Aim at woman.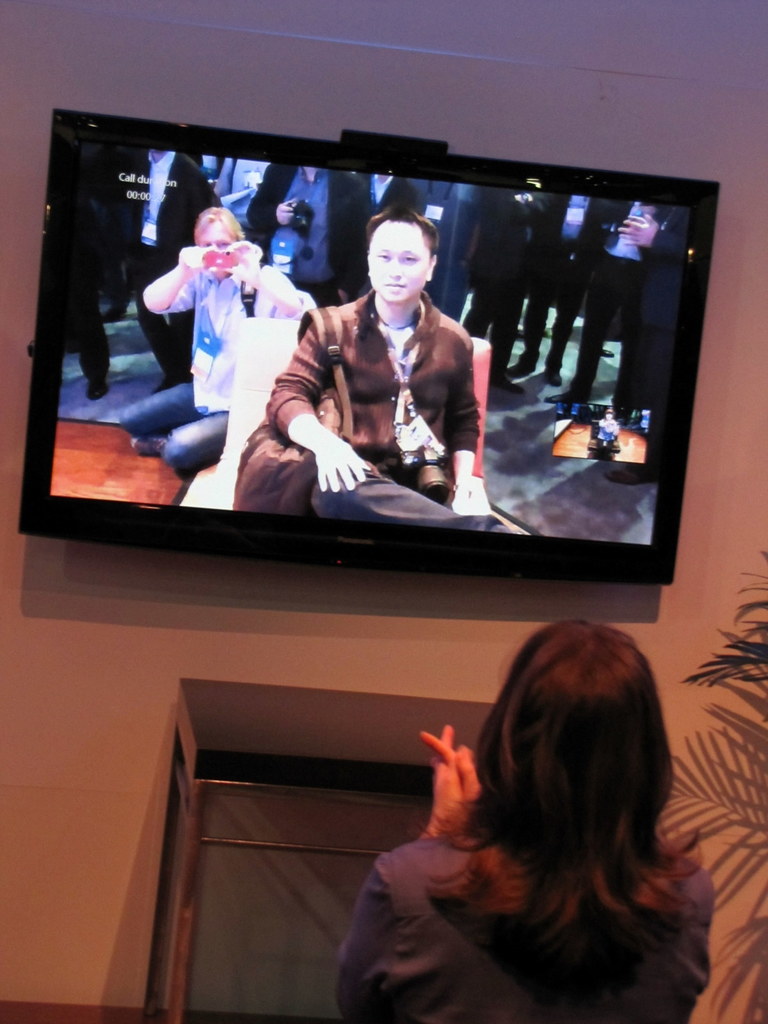
Aimed at <region>355, 598, 737, 1016</region>.
